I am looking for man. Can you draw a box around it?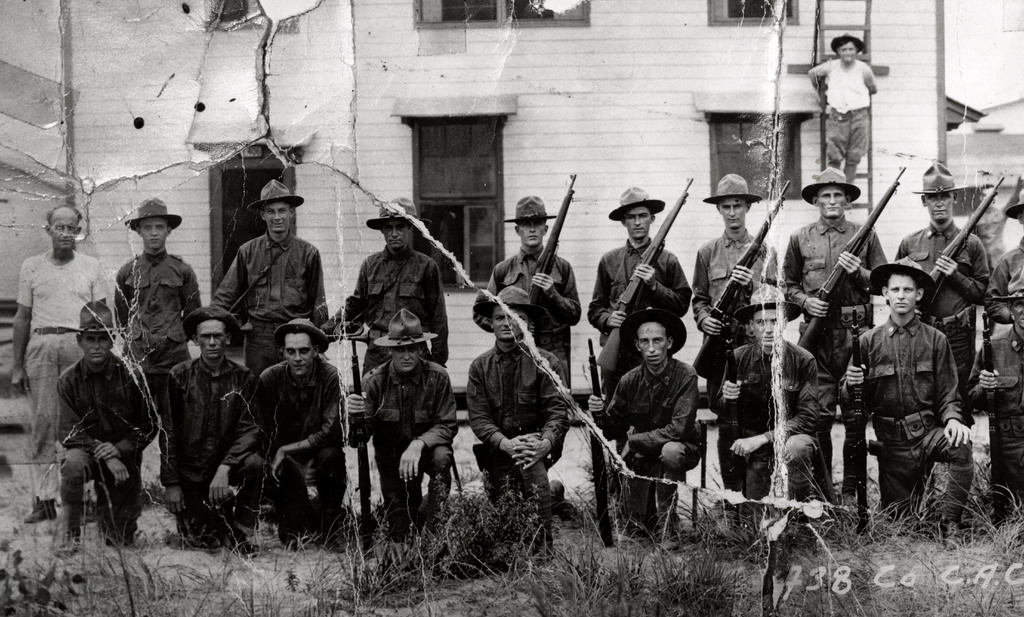
Sure, the bounding box is region(806, 29, 875, 185).
